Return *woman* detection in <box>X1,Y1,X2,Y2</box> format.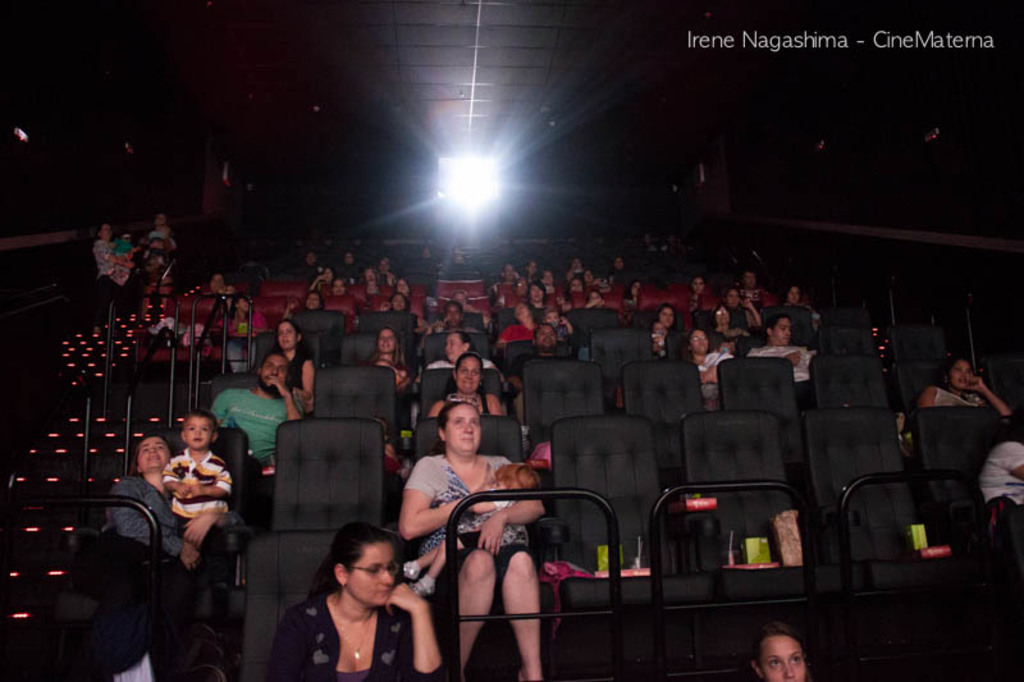
<box>376,256,394,289</box>.
